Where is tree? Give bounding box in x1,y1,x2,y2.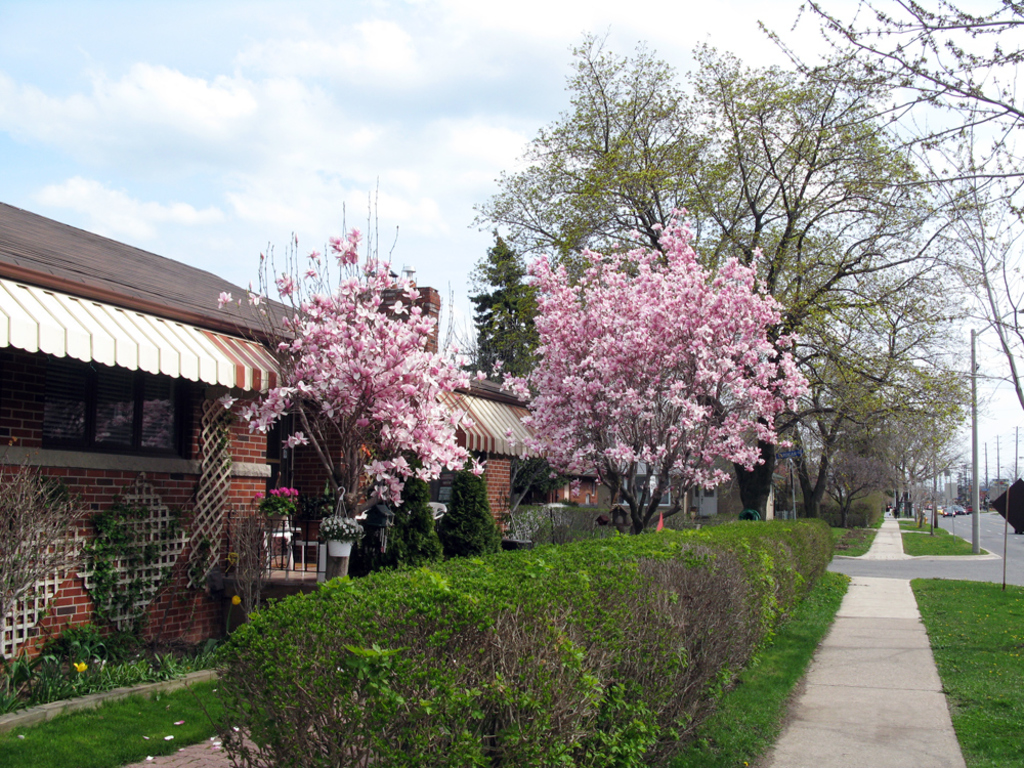
746,0,1023,423.
